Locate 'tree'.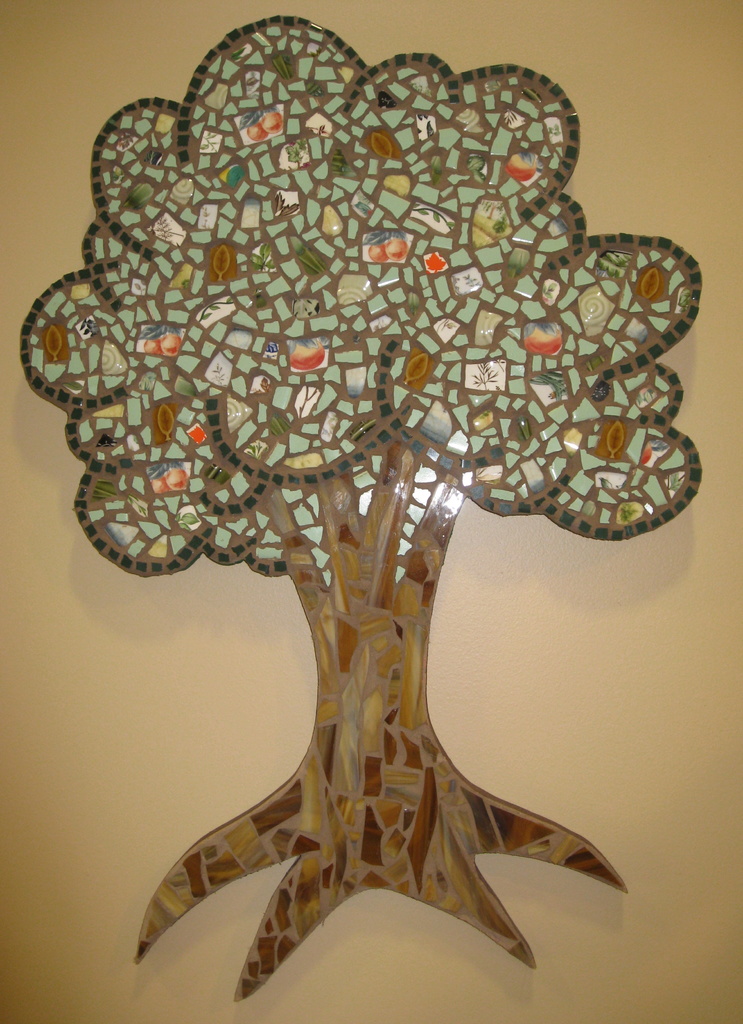
Bounding box: <region>0, 1, 742, 970</region>.
